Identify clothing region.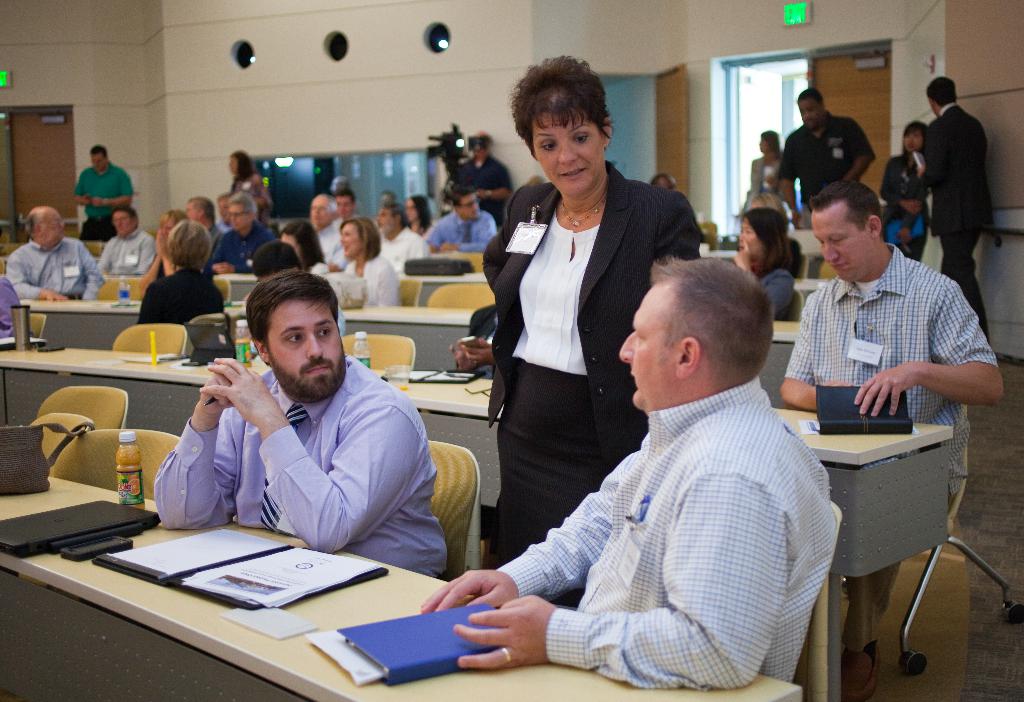
Region: rect(744, 259, 797, 324).
